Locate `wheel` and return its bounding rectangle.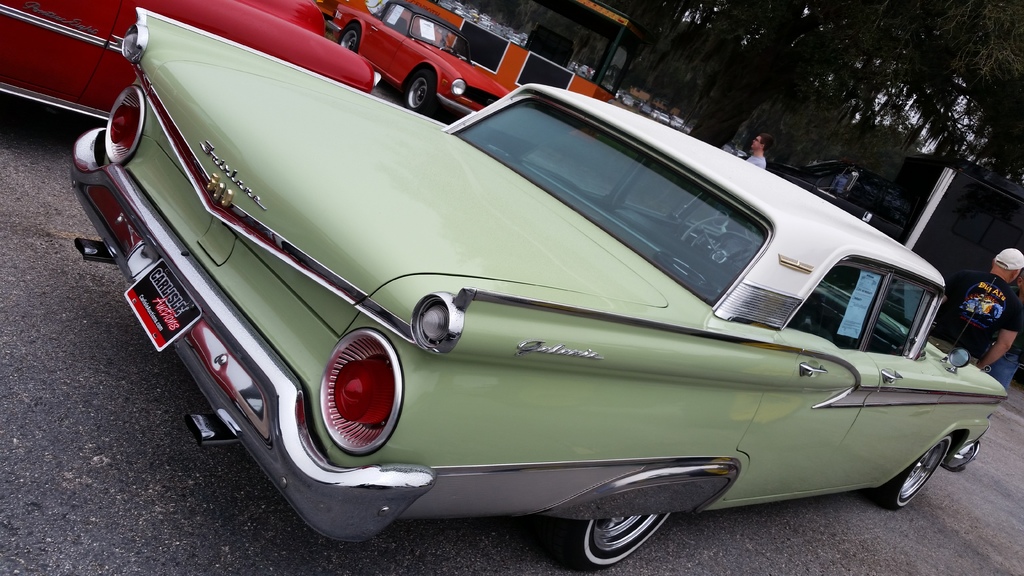
l=335, t=24, r=362, b=52.
